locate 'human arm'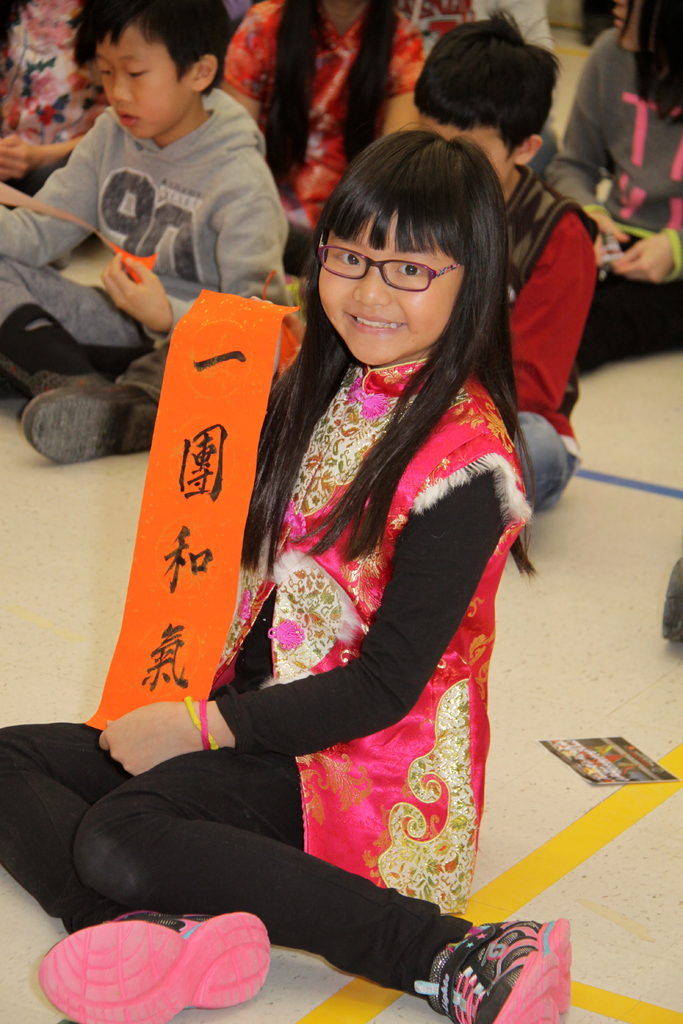
pyautogui.locateOnScreen(379, 18, 429, 137)
